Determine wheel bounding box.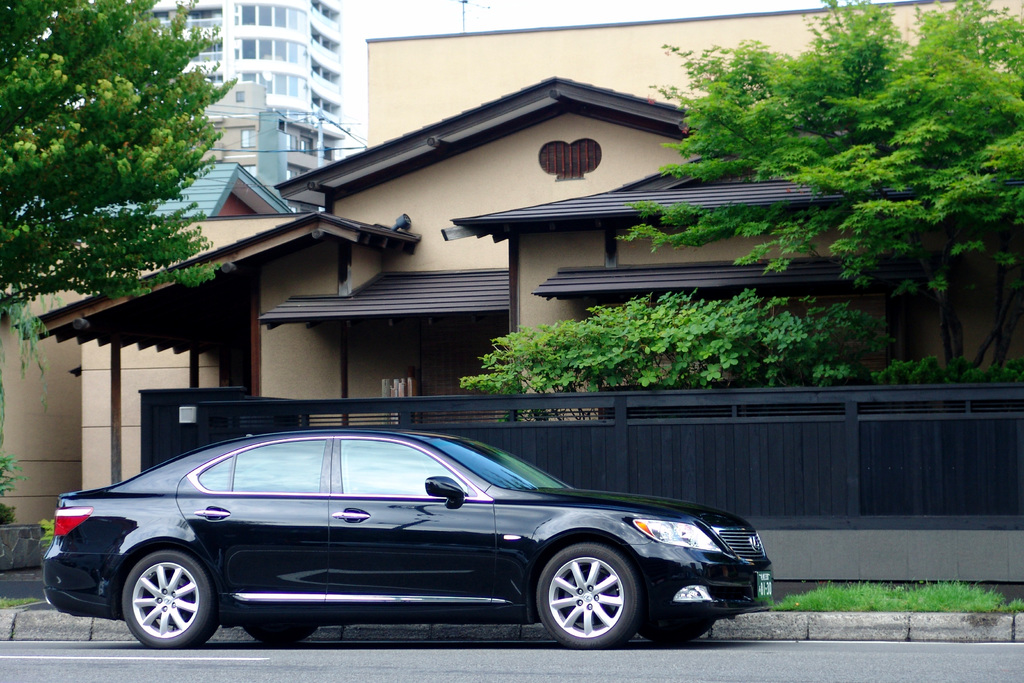
Determined: box=[643, 621, 714, 646].
